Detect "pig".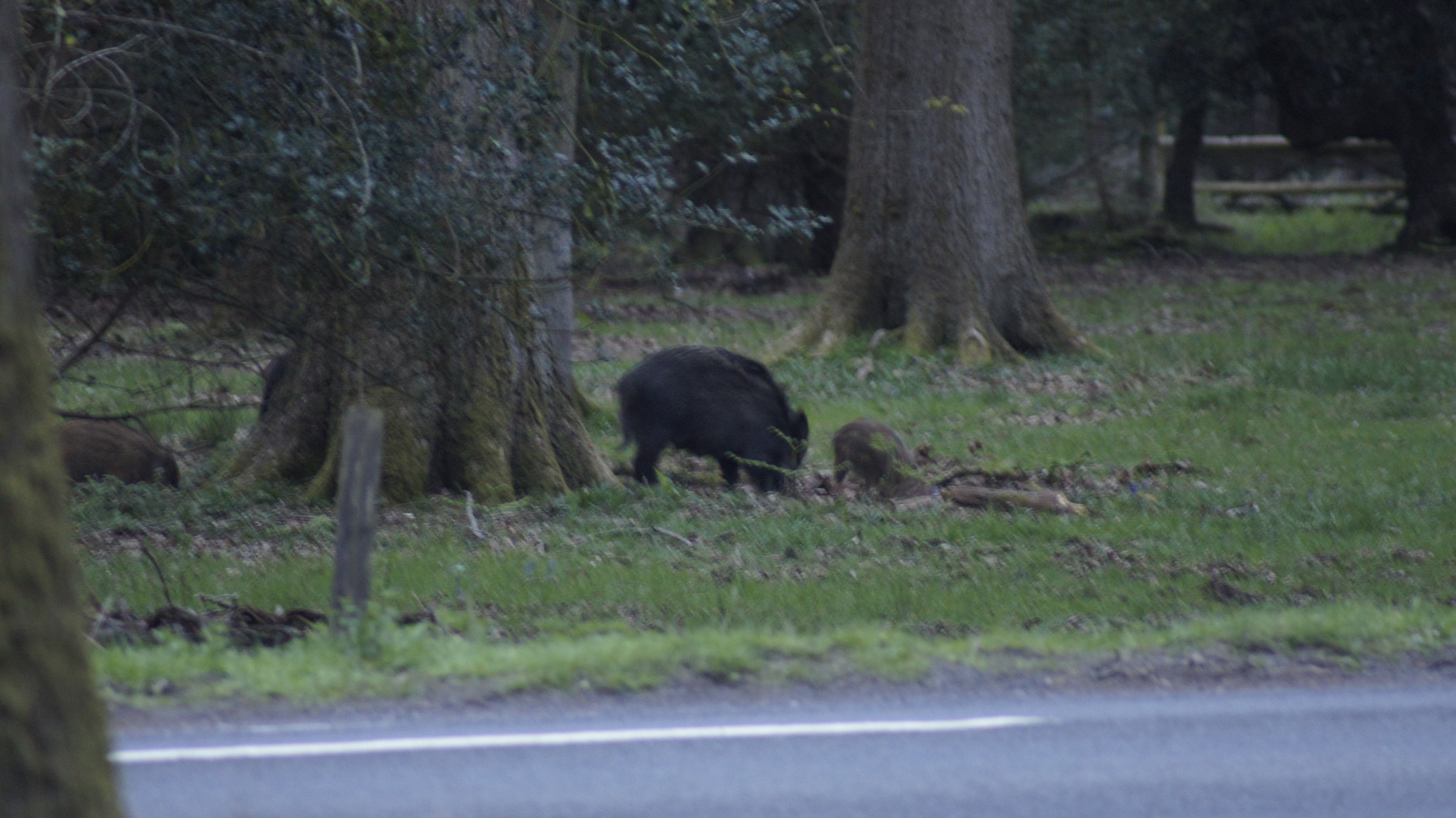
Detected at 16,123,53,146.
